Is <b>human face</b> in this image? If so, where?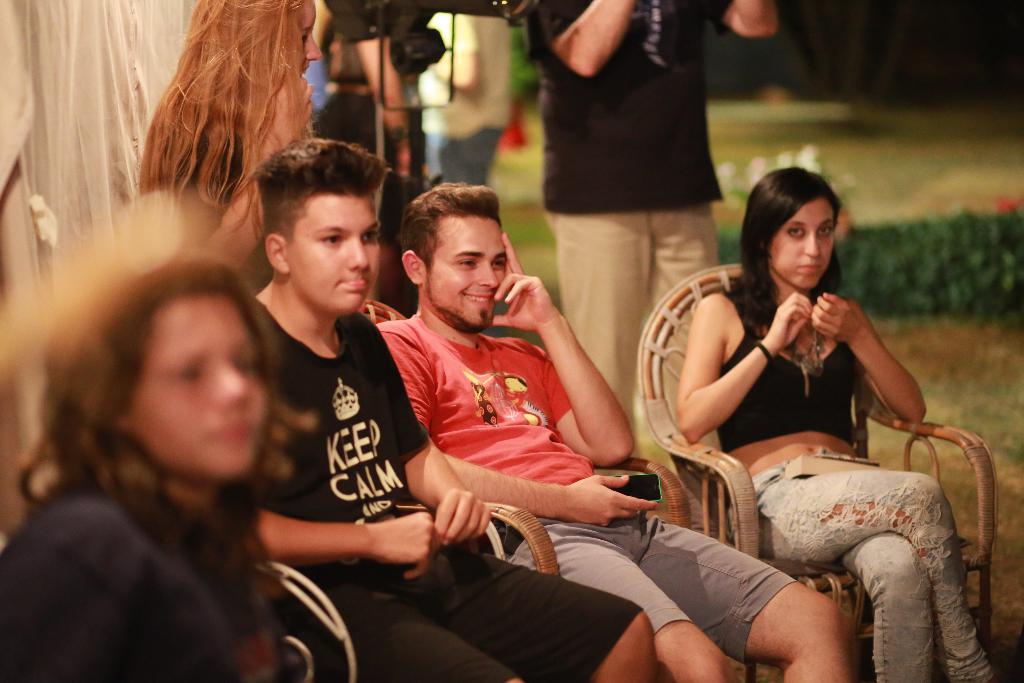
Yes, at pyautogui.locateOnScreen(132, 293, 268, 479).
